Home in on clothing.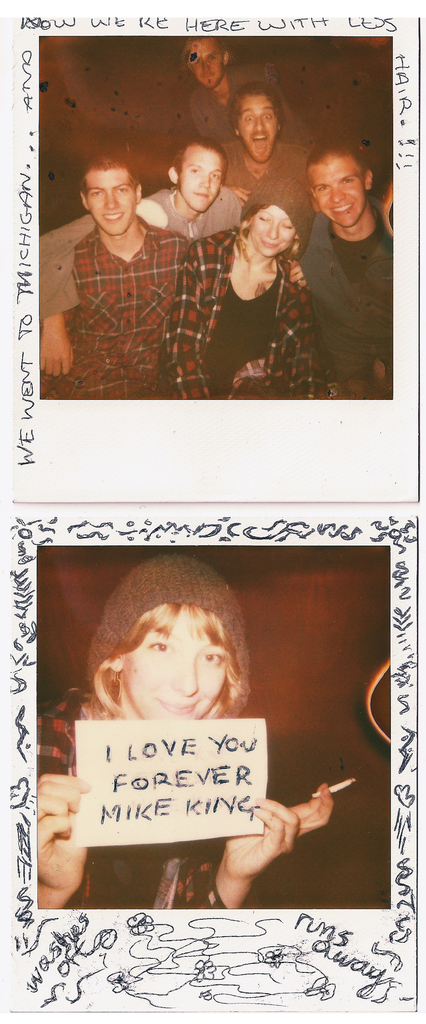
Homed in at region(297, 190, 400, 400).
